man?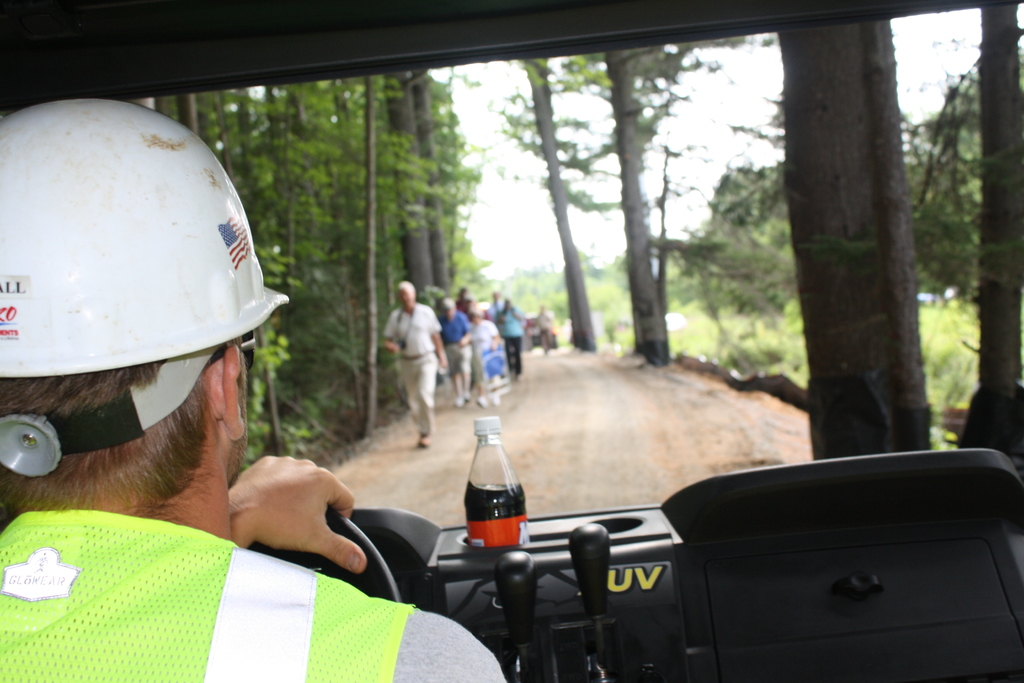
<box>493,298,525,377</box>
